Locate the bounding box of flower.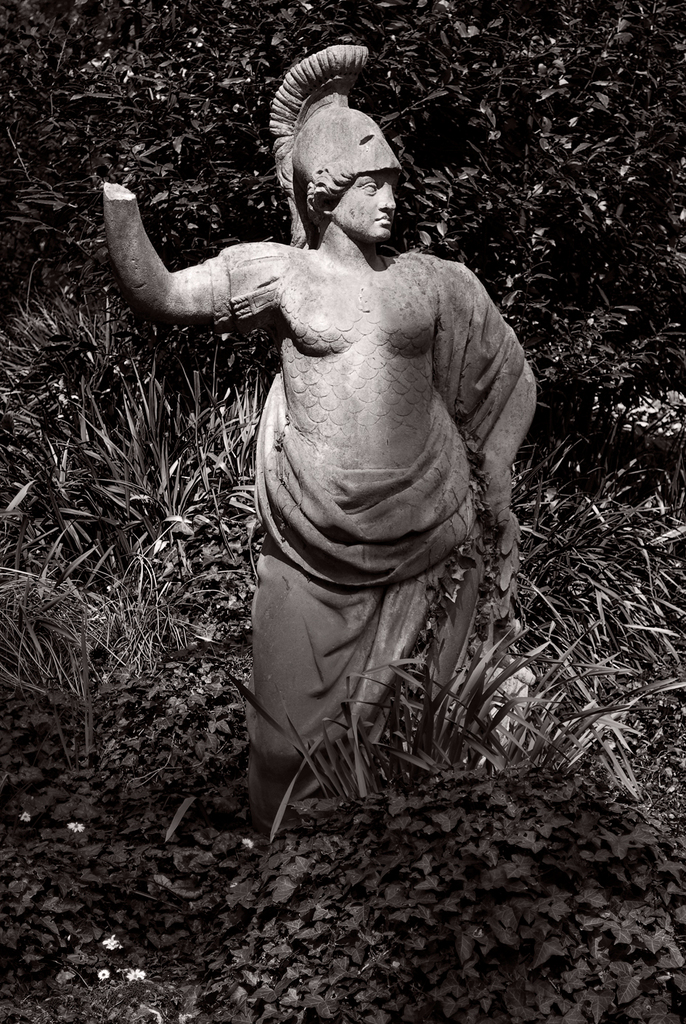
Bounding box: bbox=[240, 835, 256, 852].
